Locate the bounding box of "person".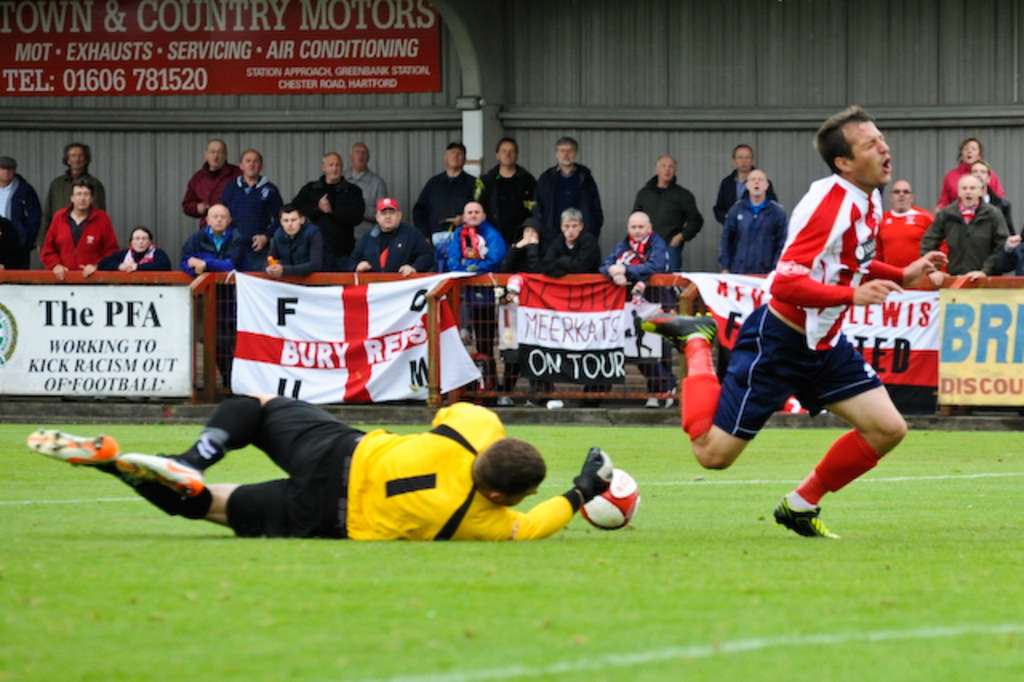
Bounding box: 166,141,608,267.
